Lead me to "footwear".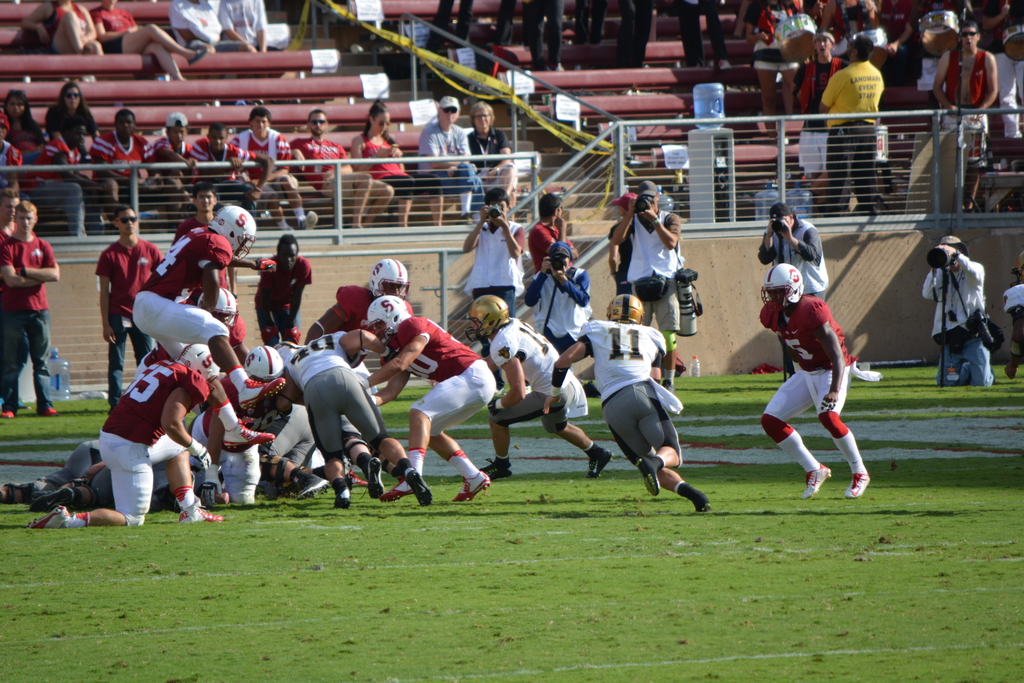
Lead to l=29, t=481, r=75, b=509.
